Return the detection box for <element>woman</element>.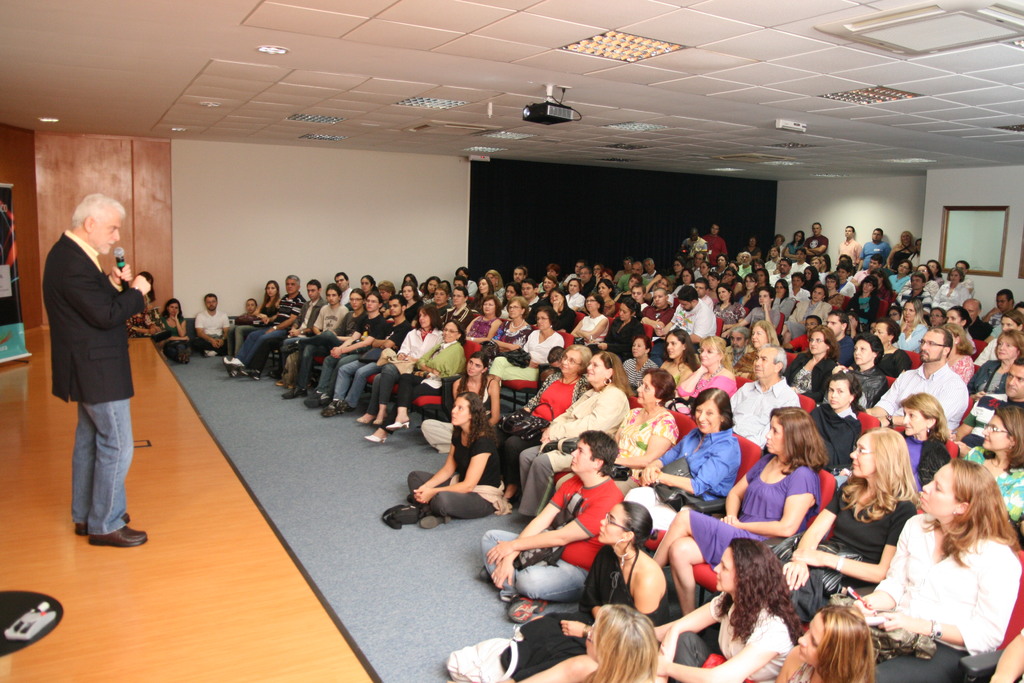
165 302 190 365.
